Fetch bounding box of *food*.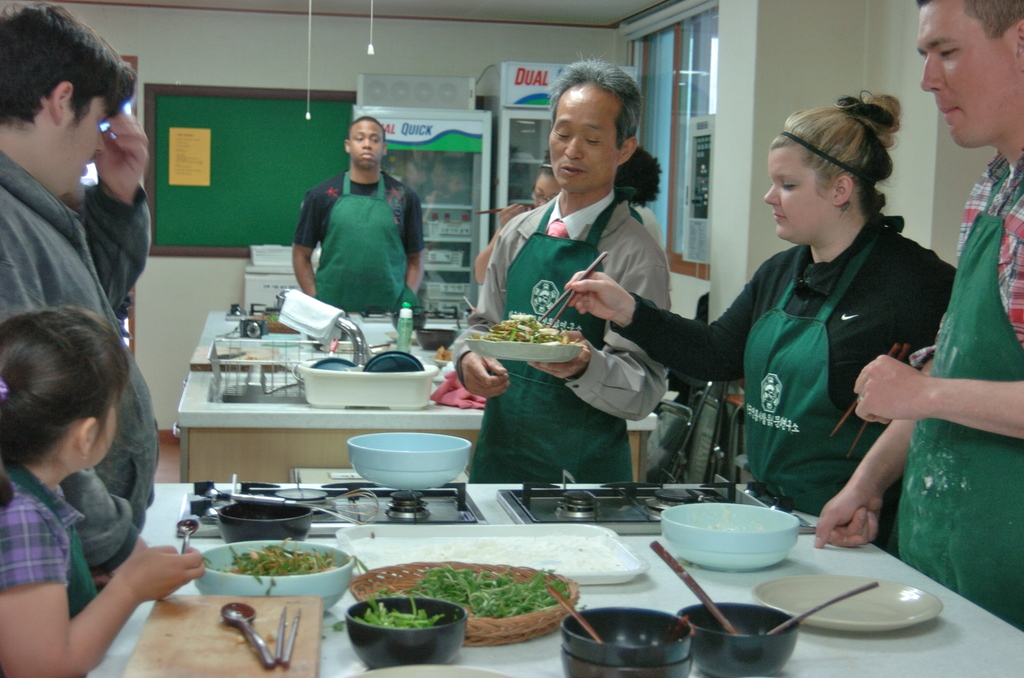
Bbox: bbox=(397, 554, 567, 622).
